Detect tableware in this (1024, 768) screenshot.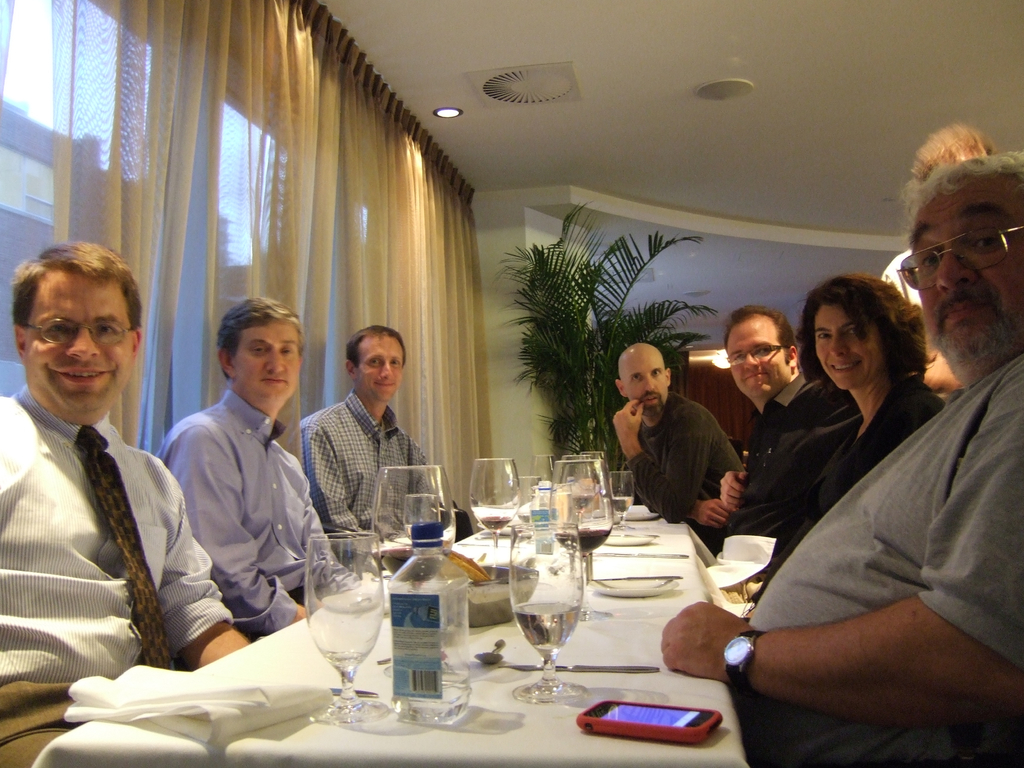
Detection: x1=556 y1=460 x2=604 y2=587.
